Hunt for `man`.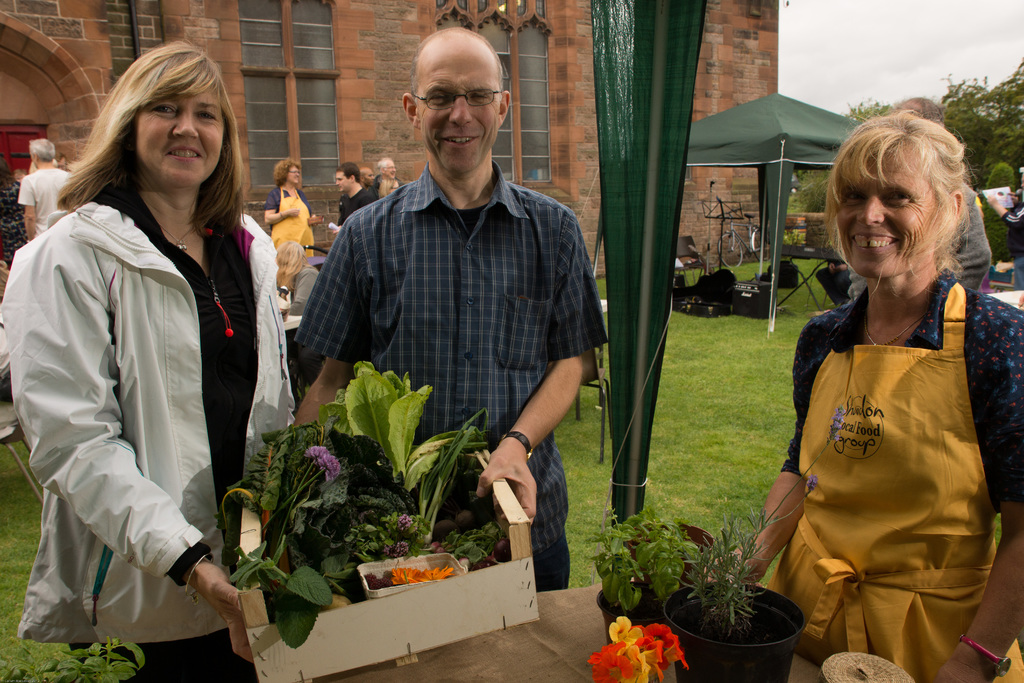
Hunted down at (366,156,406,207).
